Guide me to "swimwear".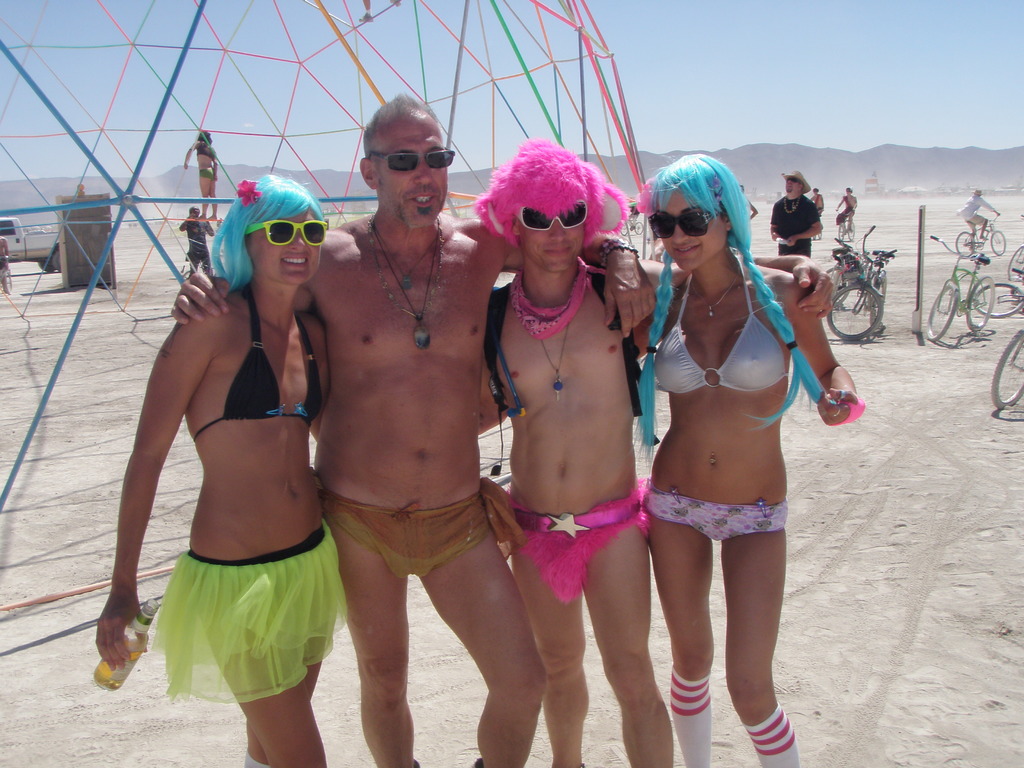
Guidance: bbox(198, 283, 323, 438).
